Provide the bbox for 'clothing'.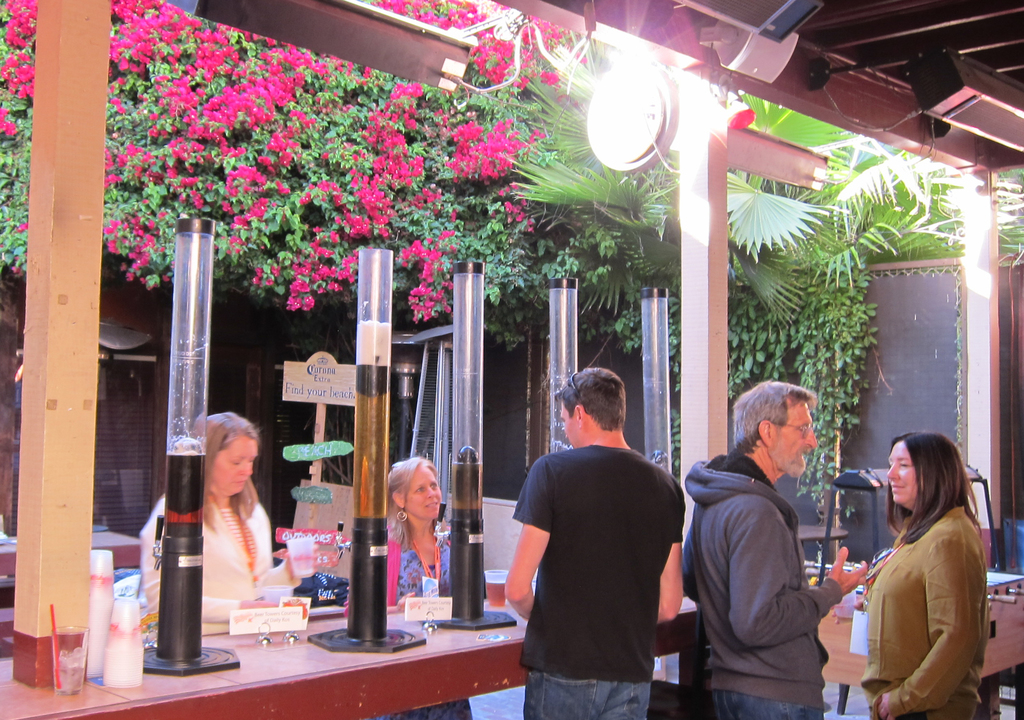
849, 497, 995, 703.
